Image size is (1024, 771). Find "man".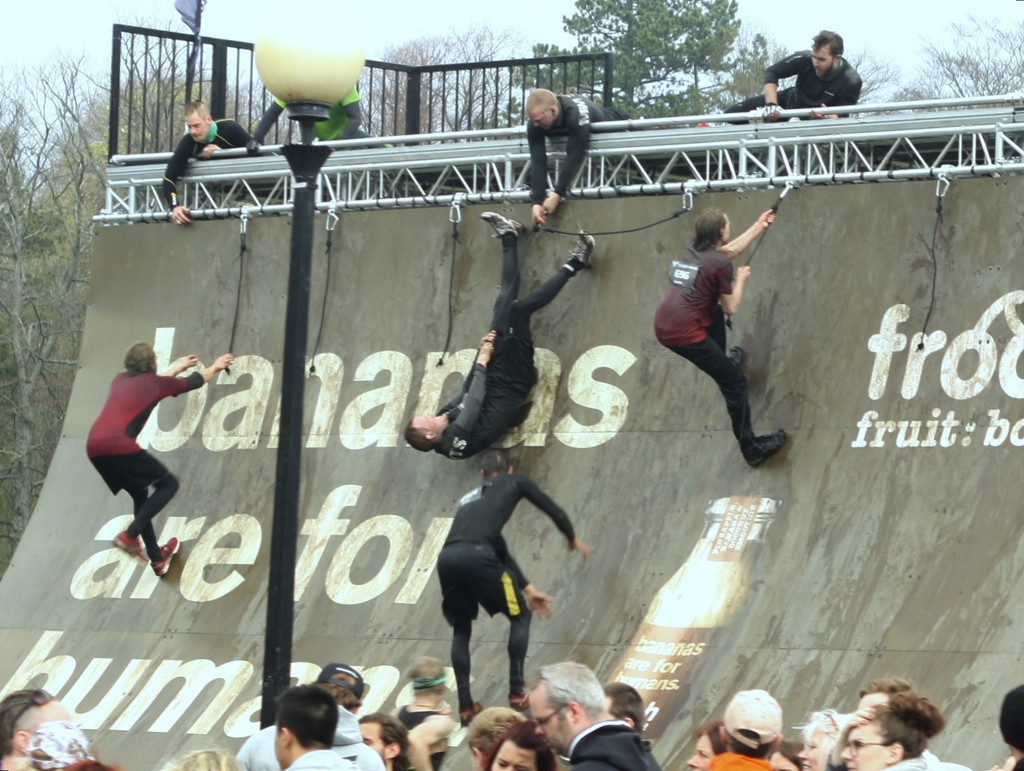
bbox(644, 179, 792, 498).
